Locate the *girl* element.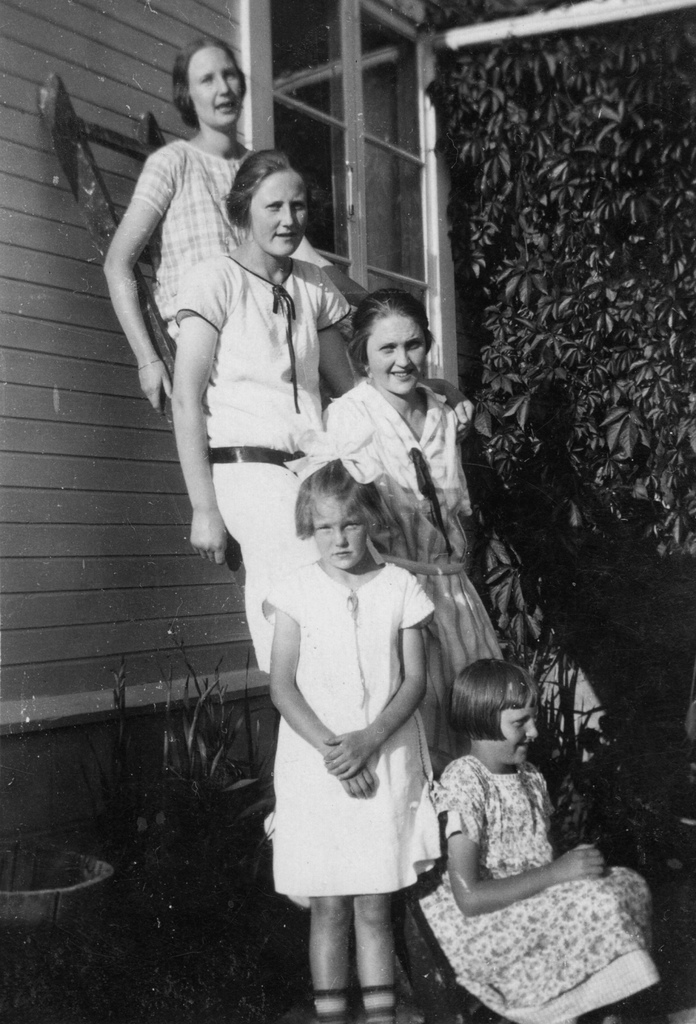
Element bbox: [405,646,657,1023].
